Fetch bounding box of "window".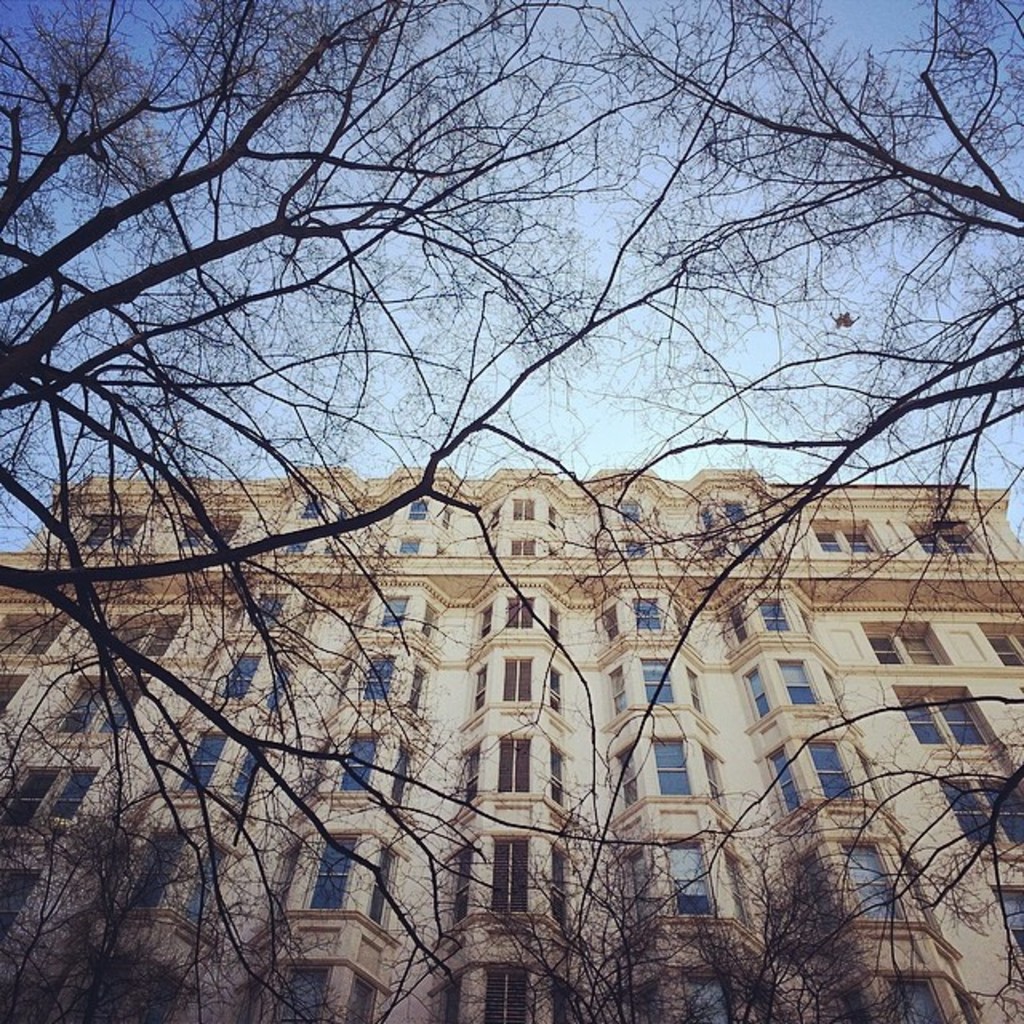
Bbox: <bbox>635, 586, 664, 630</bbox>.
